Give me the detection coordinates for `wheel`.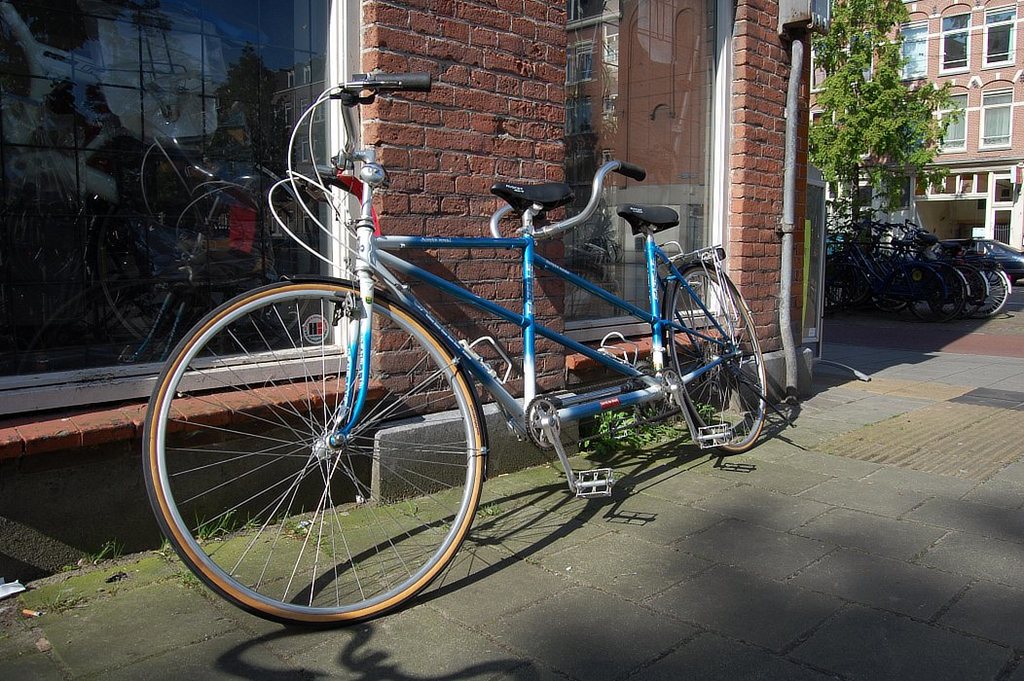
{"left": 878, "top": 262, "right": 914, "bottom": 310}.
